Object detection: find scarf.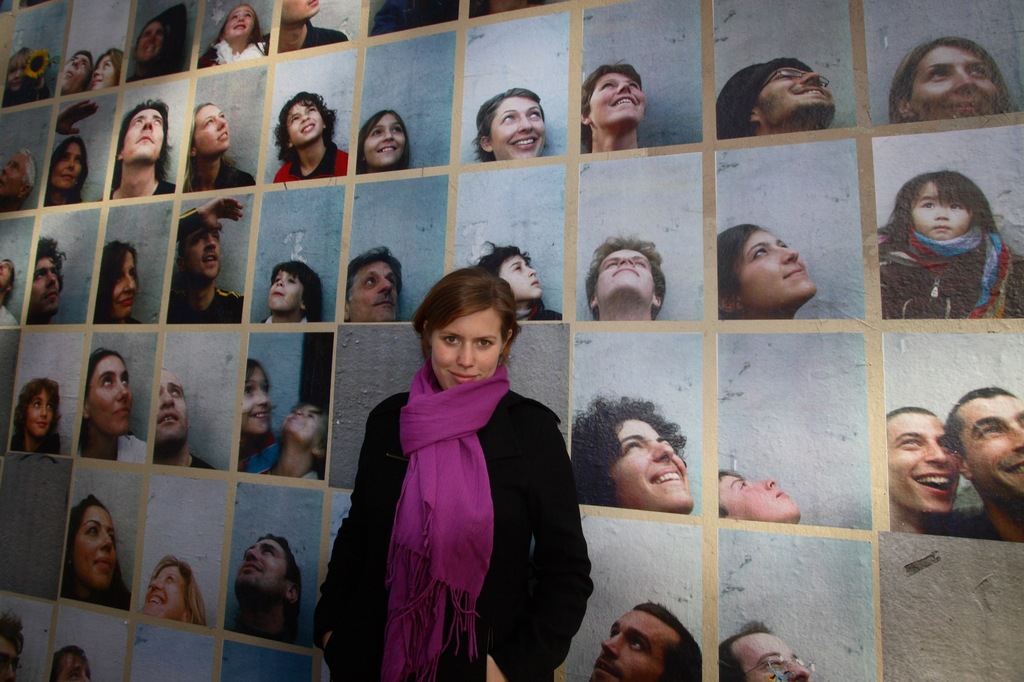
select_region(379, 351, 514, 681).
